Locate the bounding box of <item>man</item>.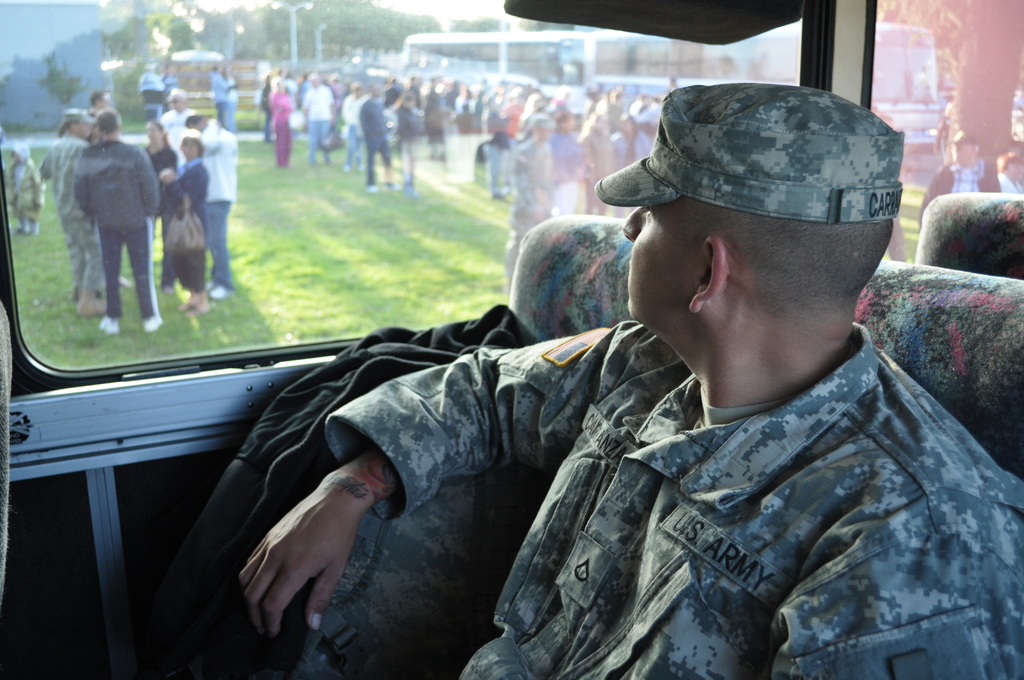
Bounding box: box=[184, 119, 252, 307].
